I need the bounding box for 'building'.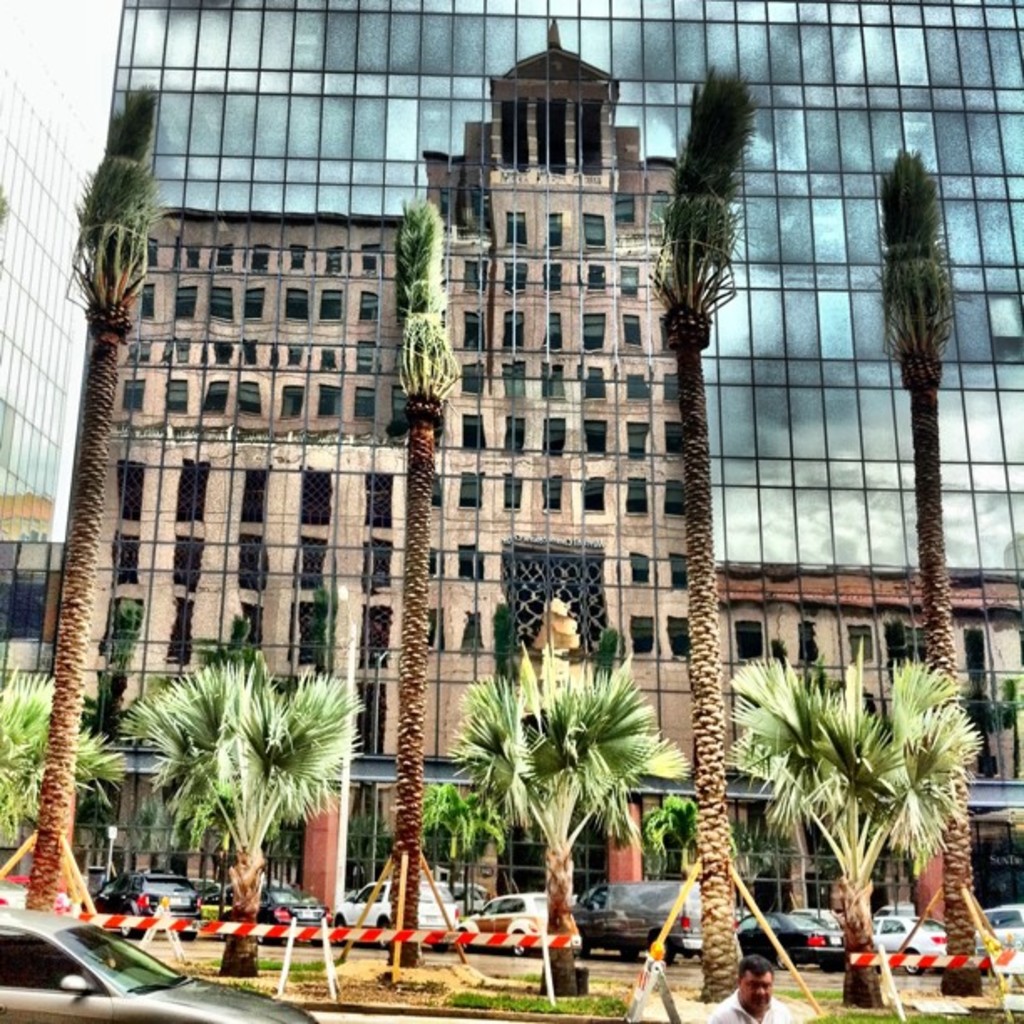
Here it is: [x1=0, y1=0, x2=1022, y2=897].
